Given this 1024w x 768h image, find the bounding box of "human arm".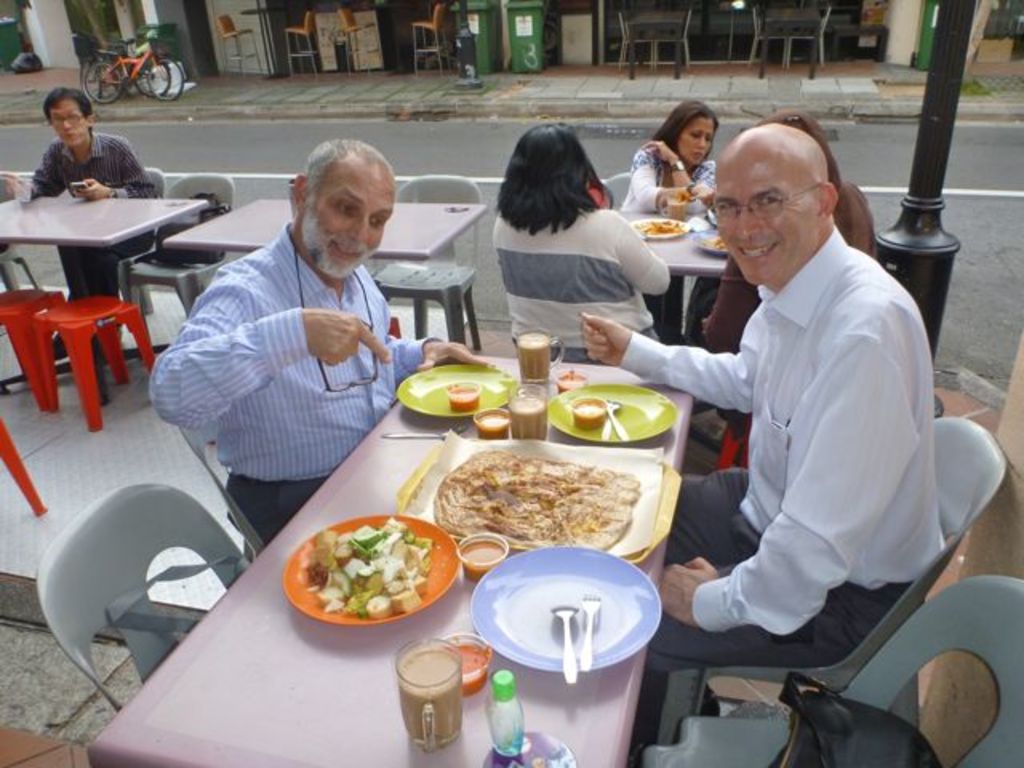
662, 333, 915, 637.
